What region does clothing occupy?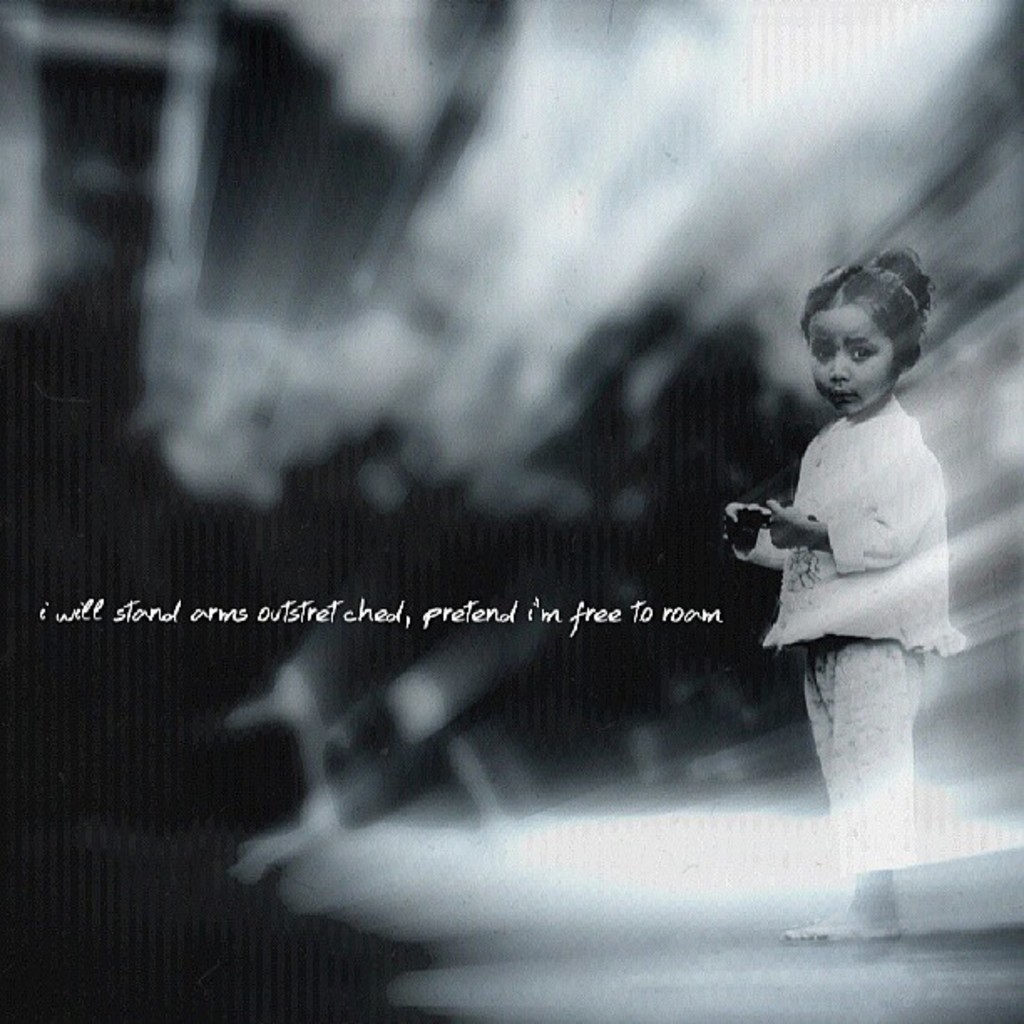
(721, 330, 982, 822).
